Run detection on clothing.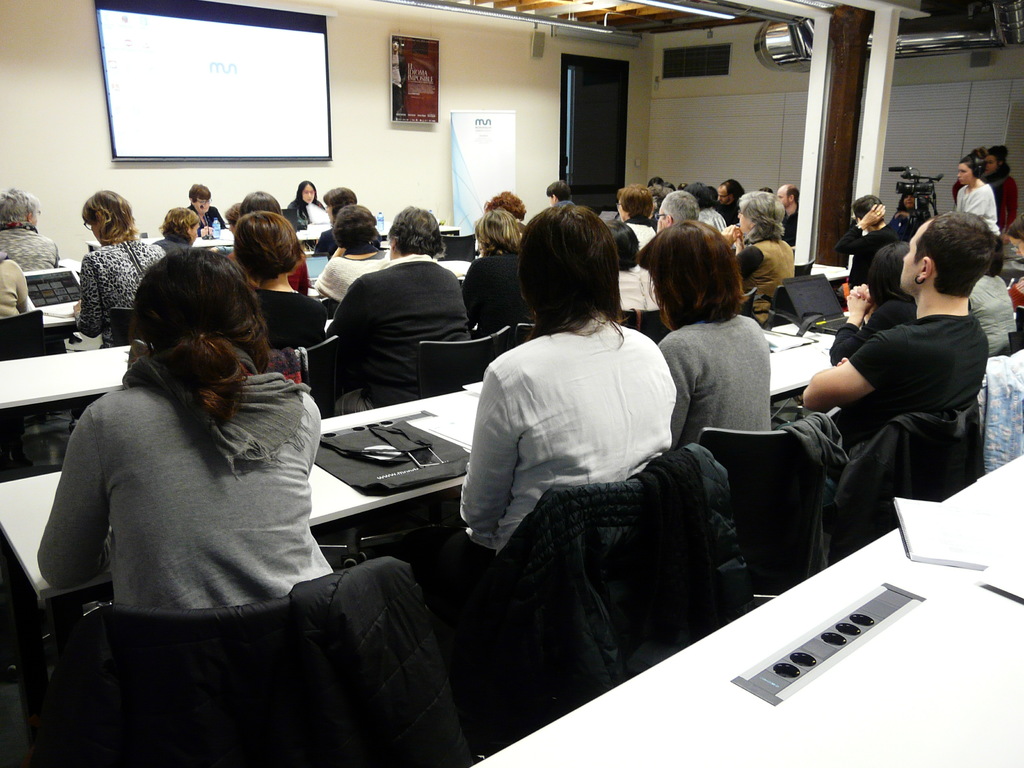
Result: bbox(618, 264, 659, 313).
